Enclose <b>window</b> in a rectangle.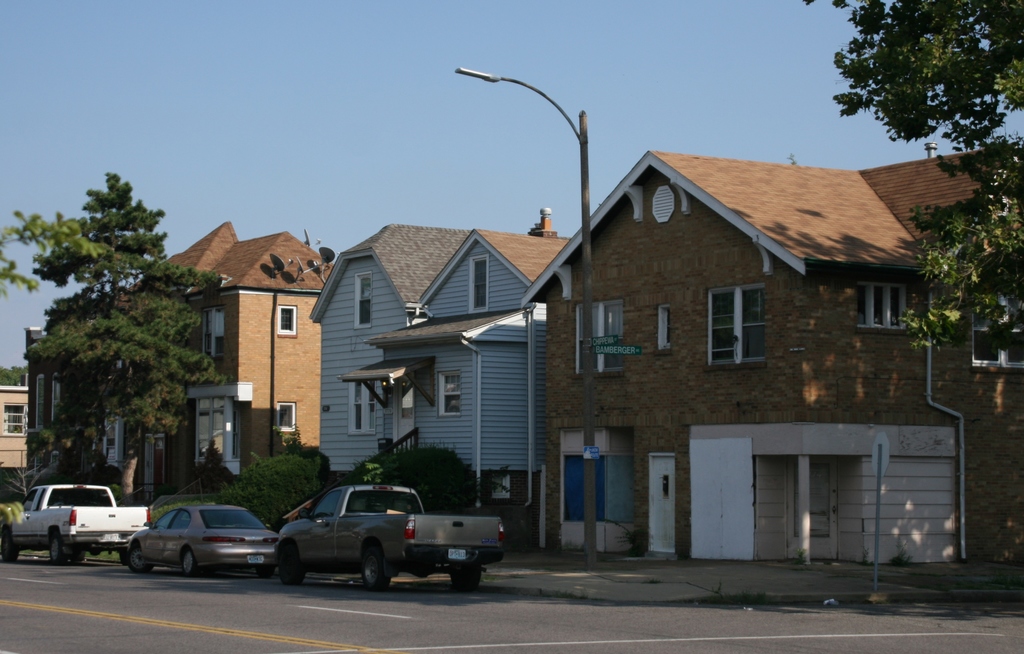
[left=650, top=186, right=675, bottom=224].
